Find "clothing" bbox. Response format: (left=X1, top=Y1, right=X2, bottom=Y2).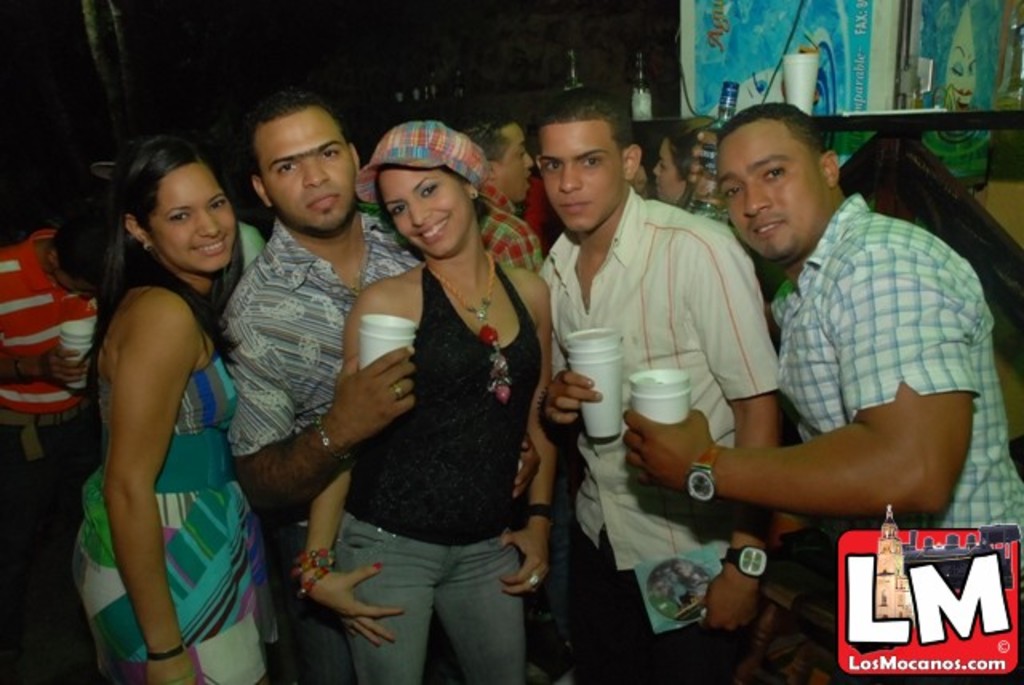
(left=534, top=184, right=795, bottom=683).
